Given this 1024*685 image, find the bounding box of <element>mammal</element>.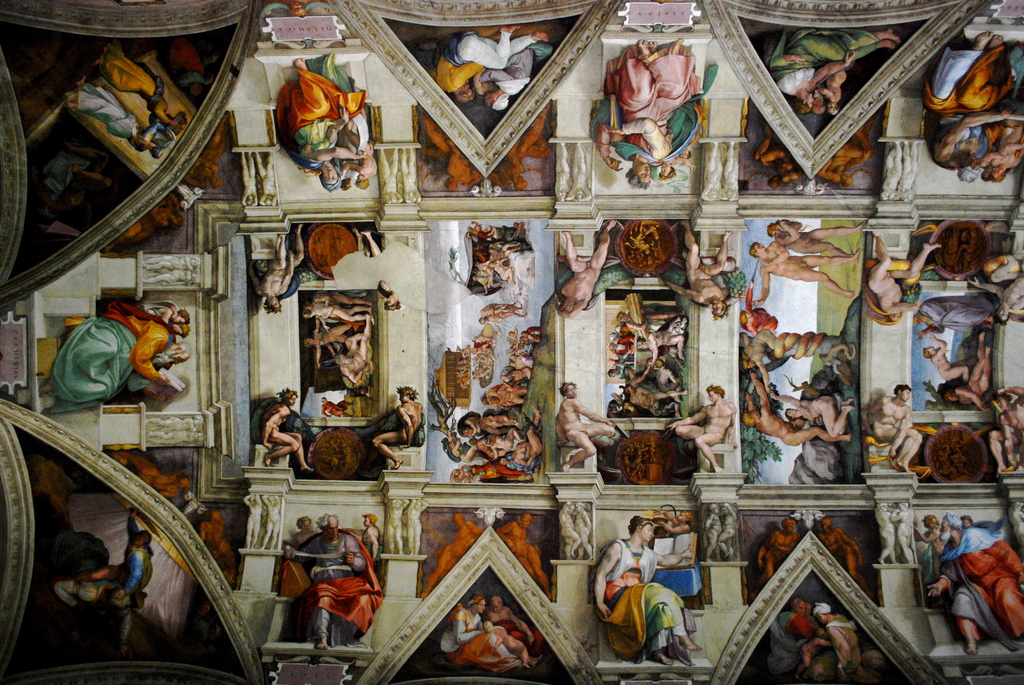
box=[796, 628, 836, 681].
